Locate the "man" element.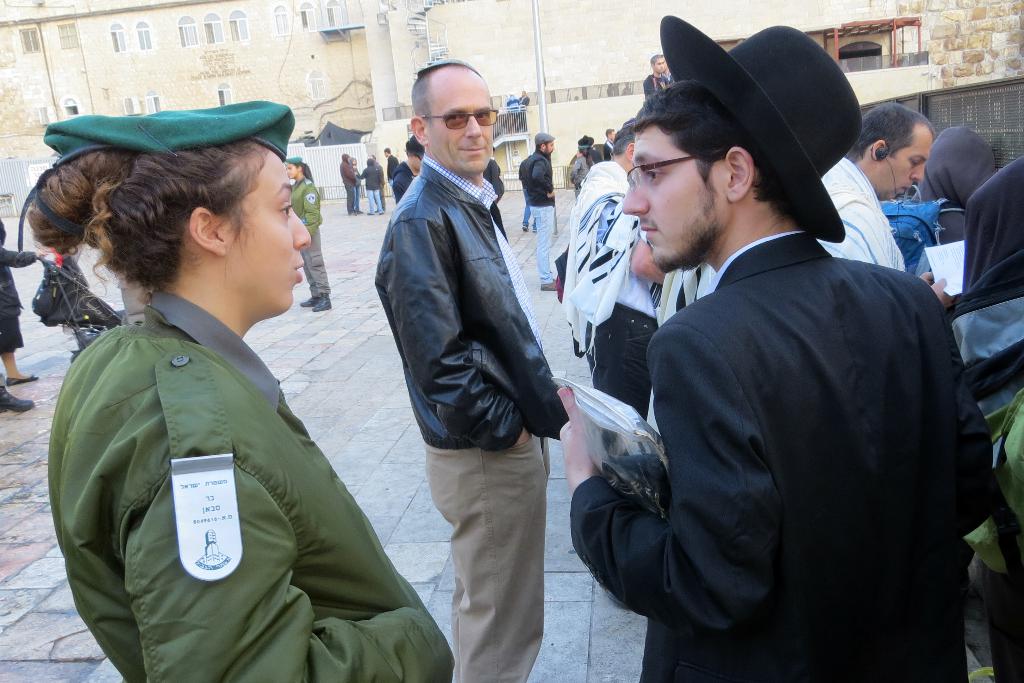
Element bbox: <region>645, 55, 678, 93</region>.
